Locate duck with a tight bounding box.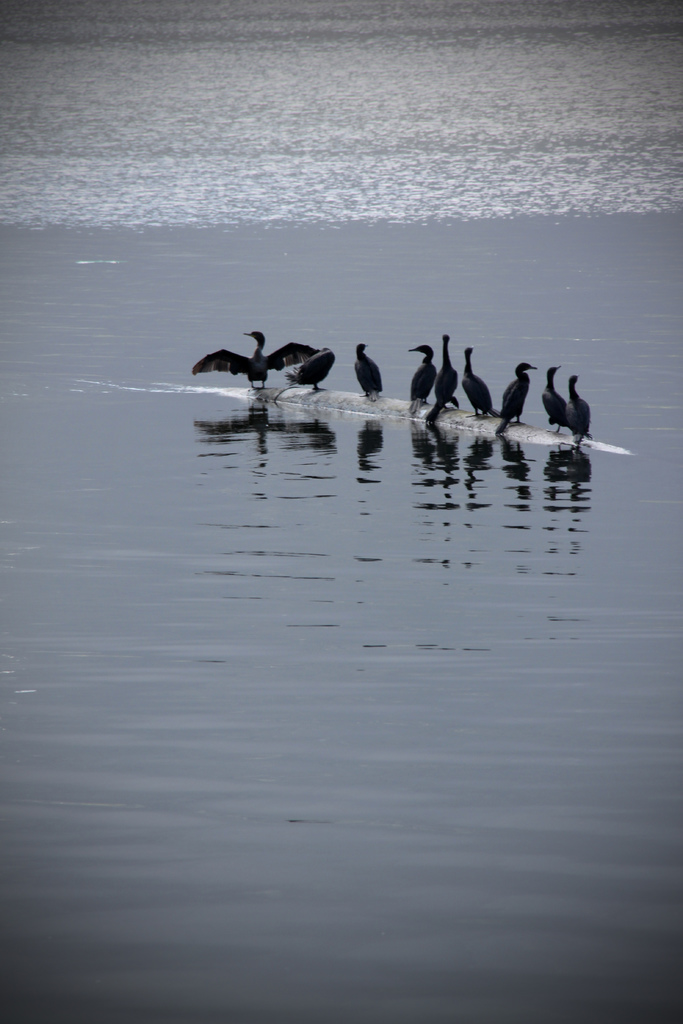
559 372 596 452.
